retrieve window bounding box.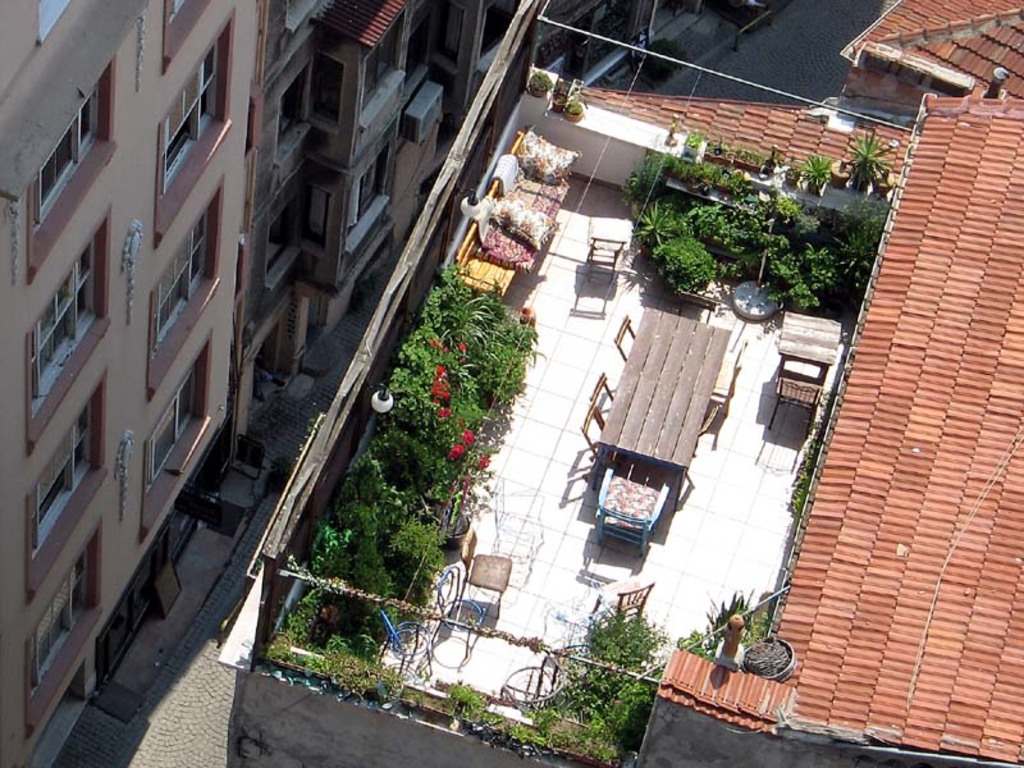
Bounding box: l=27, t=522, r=102, b=727.
